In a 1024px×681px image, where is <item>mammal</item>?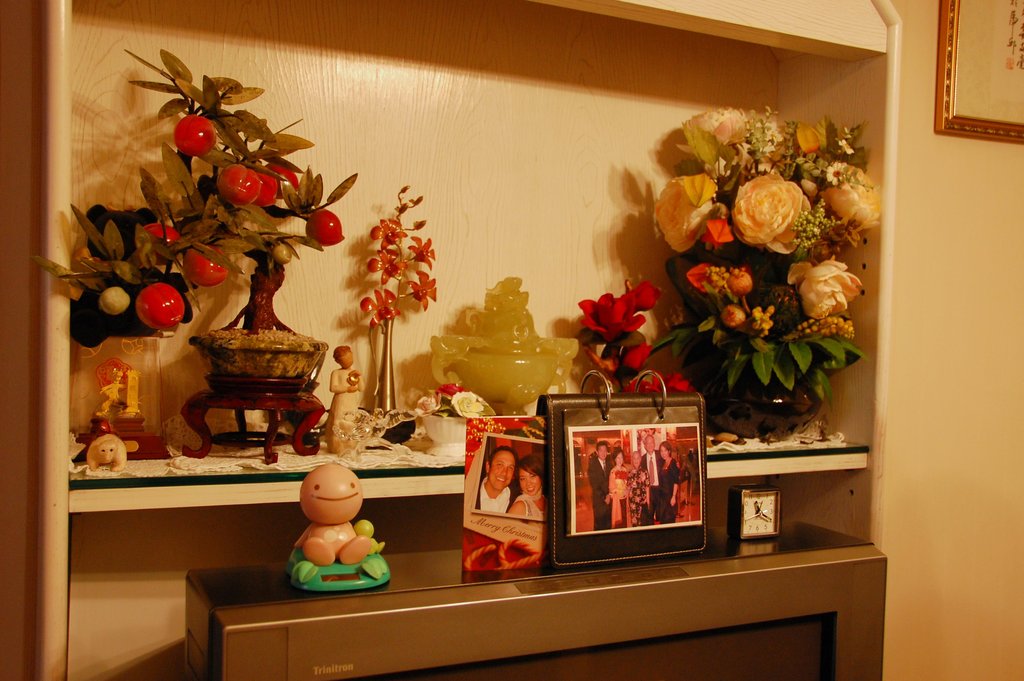
609/446/630/531.
